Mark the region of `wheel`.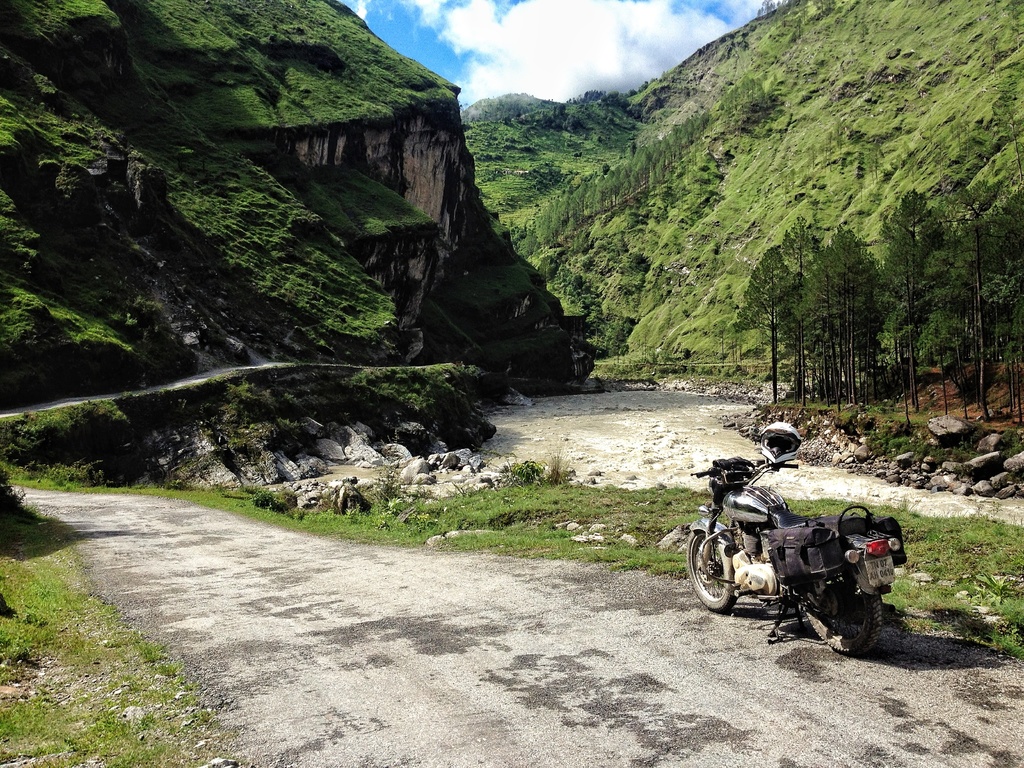
Region: l=803, t=566, r=881, b=655.
